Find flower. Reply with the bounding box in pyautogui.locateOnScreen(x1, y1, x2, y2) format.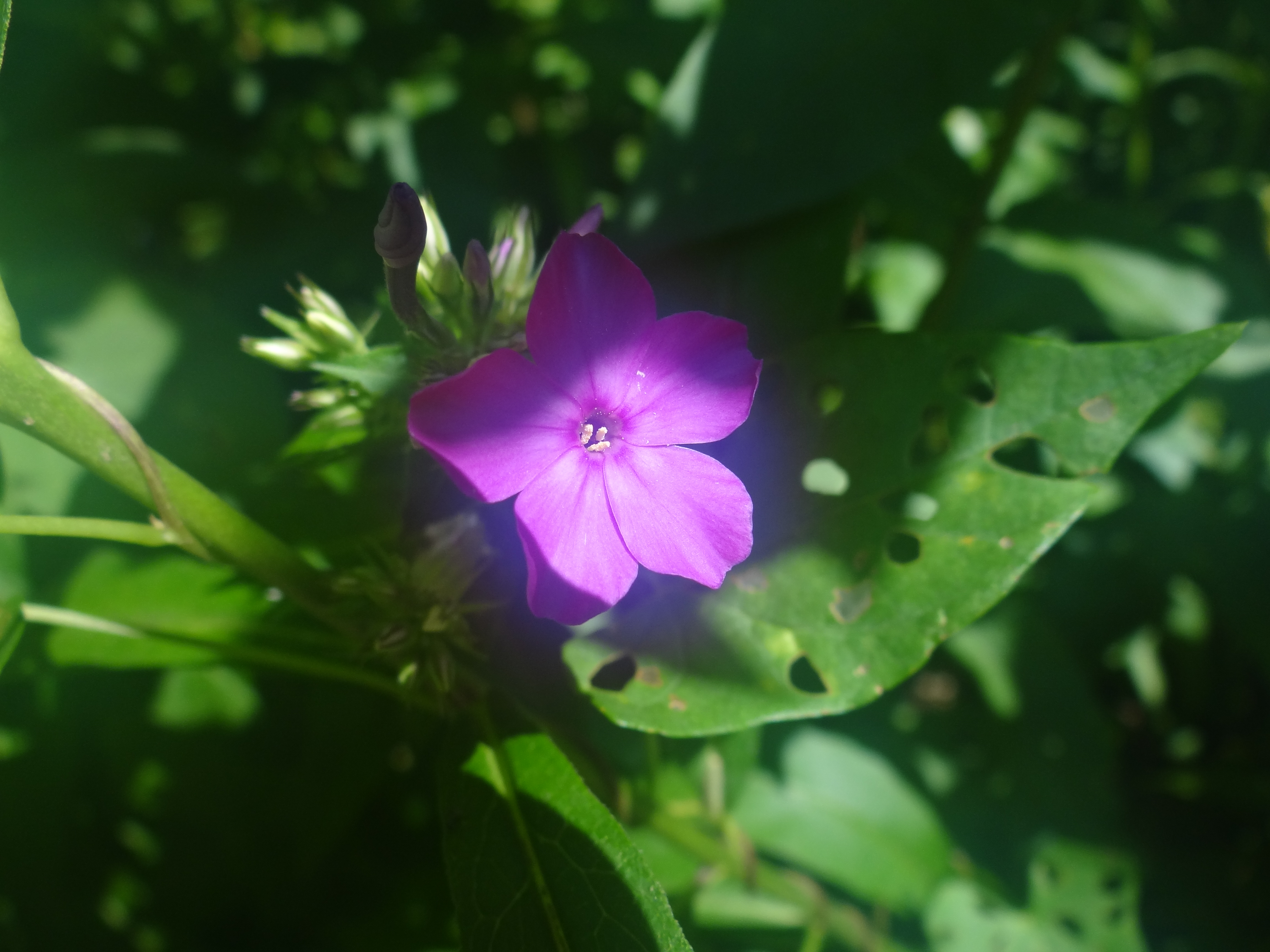
pyautogui.locateOnScreen(103, 50, 126, 96).
